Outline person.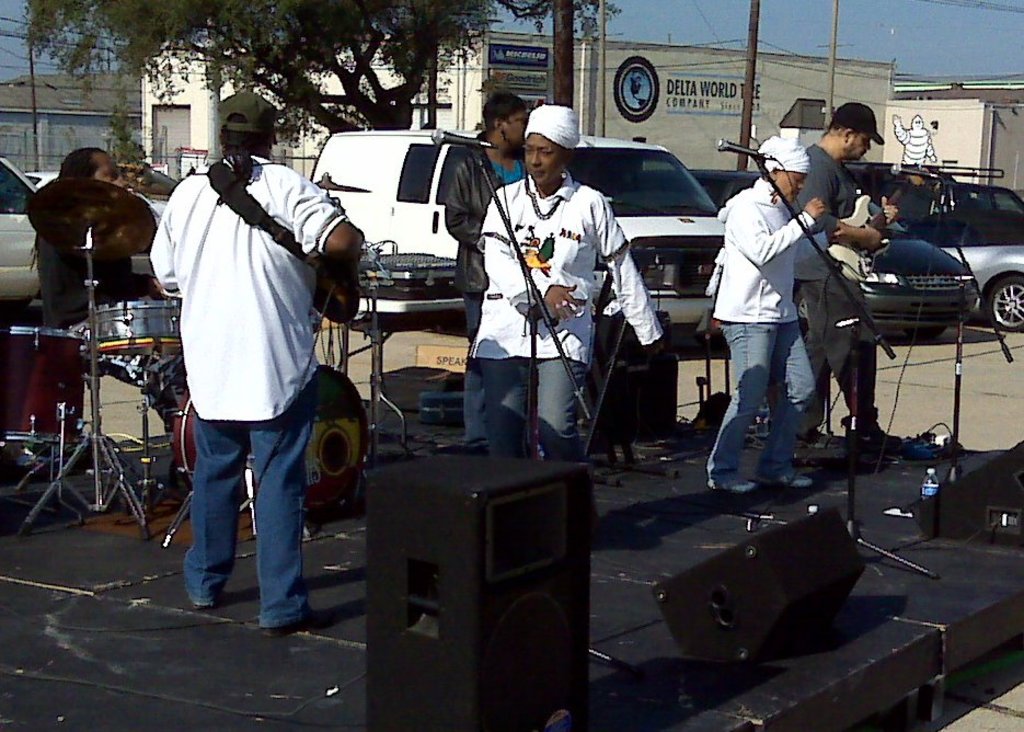
Outline: x1=157 y1=98 x2=338 y2=631.
